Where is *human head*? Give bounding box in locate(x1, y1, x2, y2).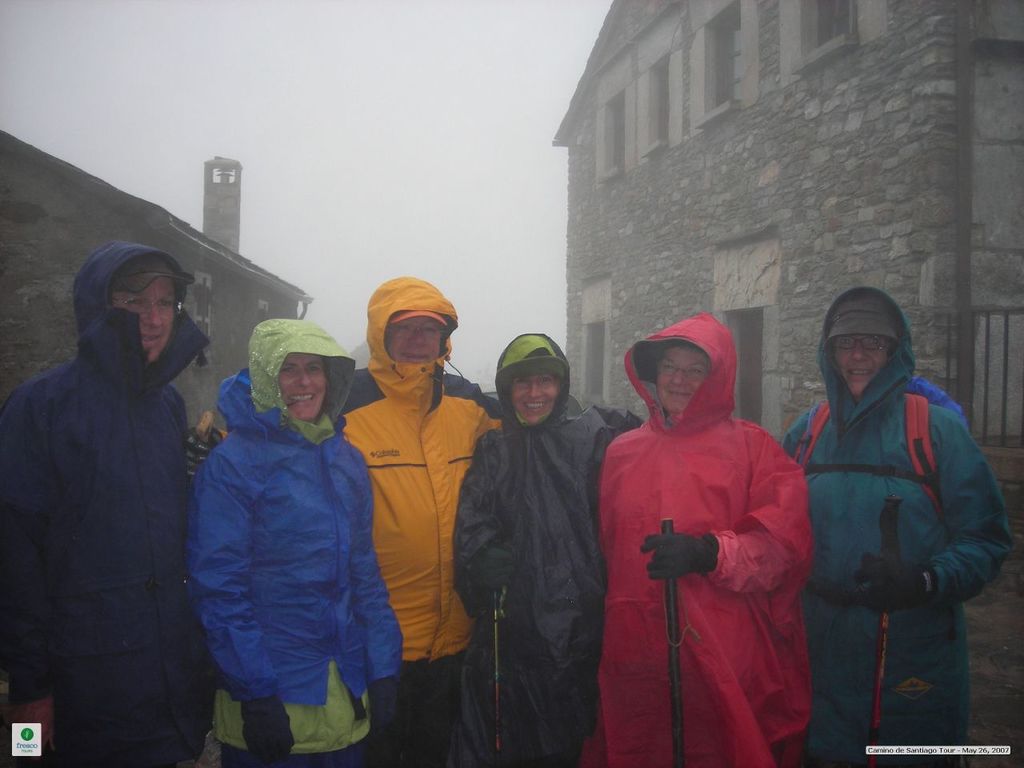
locate(71, 245, 195, 363).
